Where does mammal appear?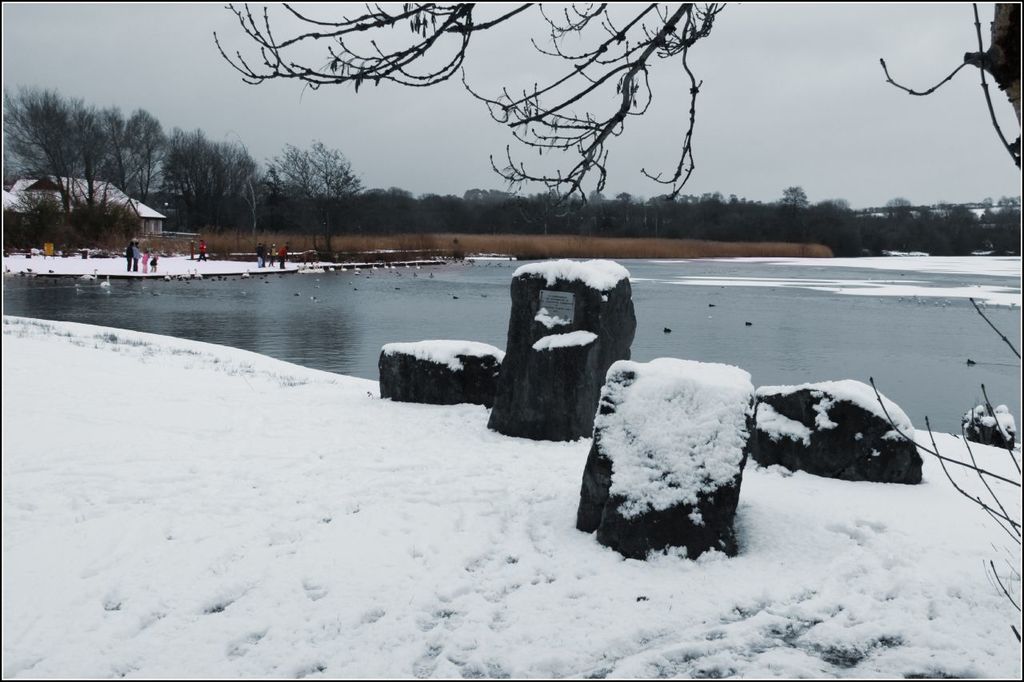
Appears at pyautogui.locateOnScreen(198, 240, 208, 260).
